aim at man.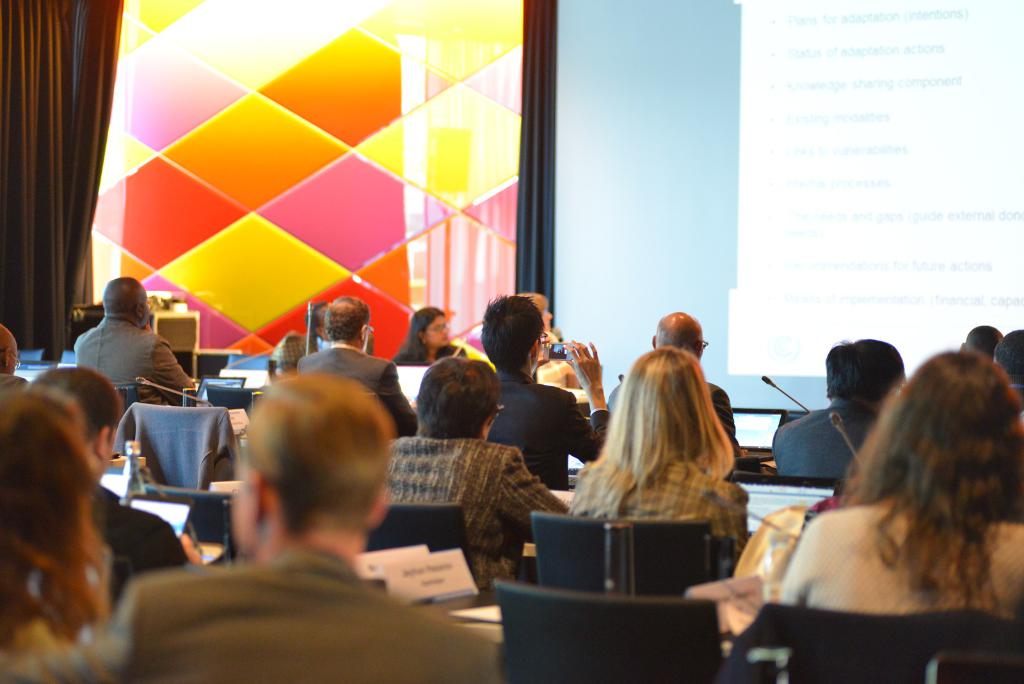
Aimed at <region>305, 300, 372, 350</region>.
